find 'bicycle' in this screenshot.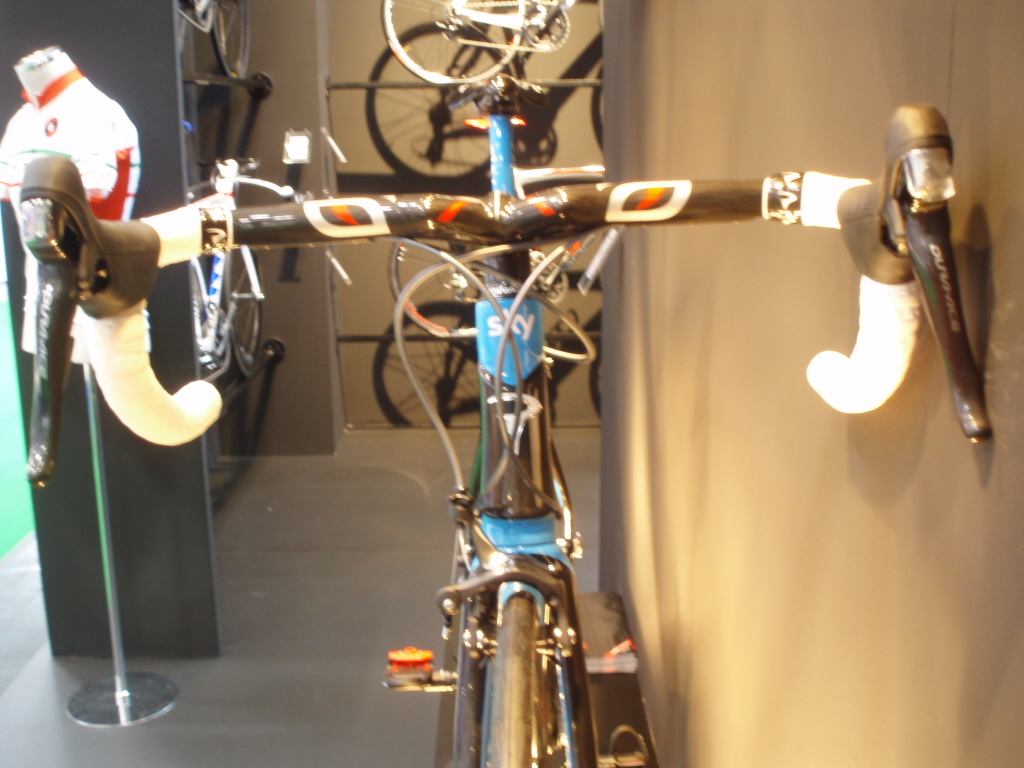
The bounding box for 'bicycle' is <bbox>178, 0, 251, 85</bbox>.
